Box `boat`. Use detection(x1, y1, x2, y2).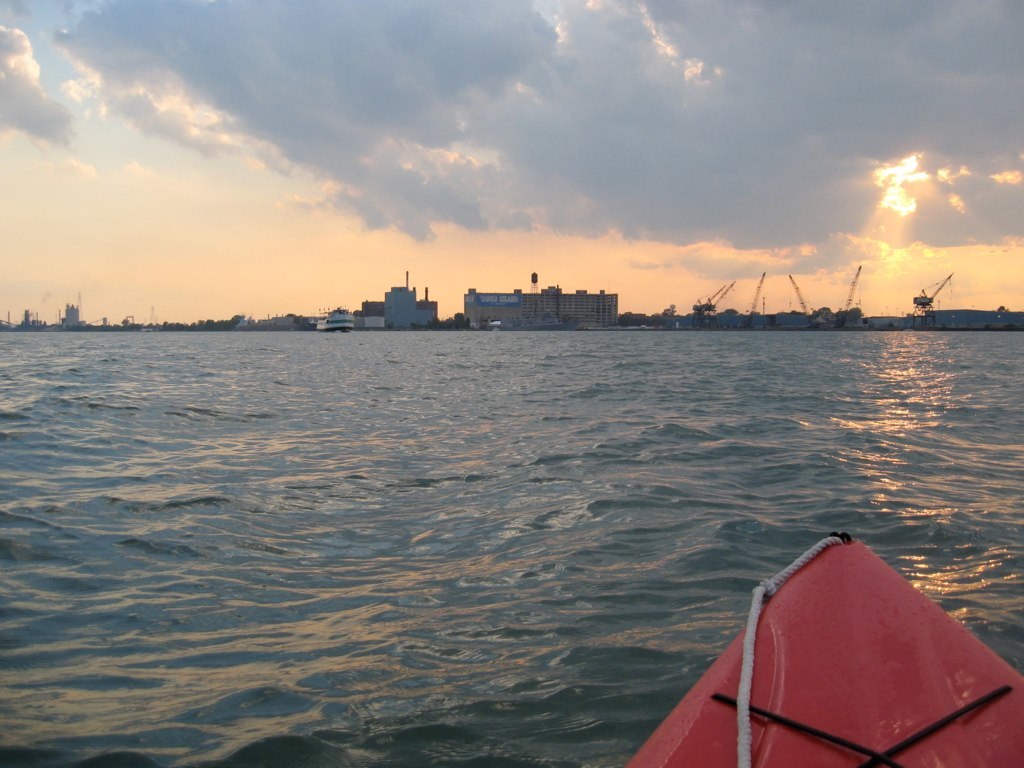
detection(638, 531, 1023, 766).
